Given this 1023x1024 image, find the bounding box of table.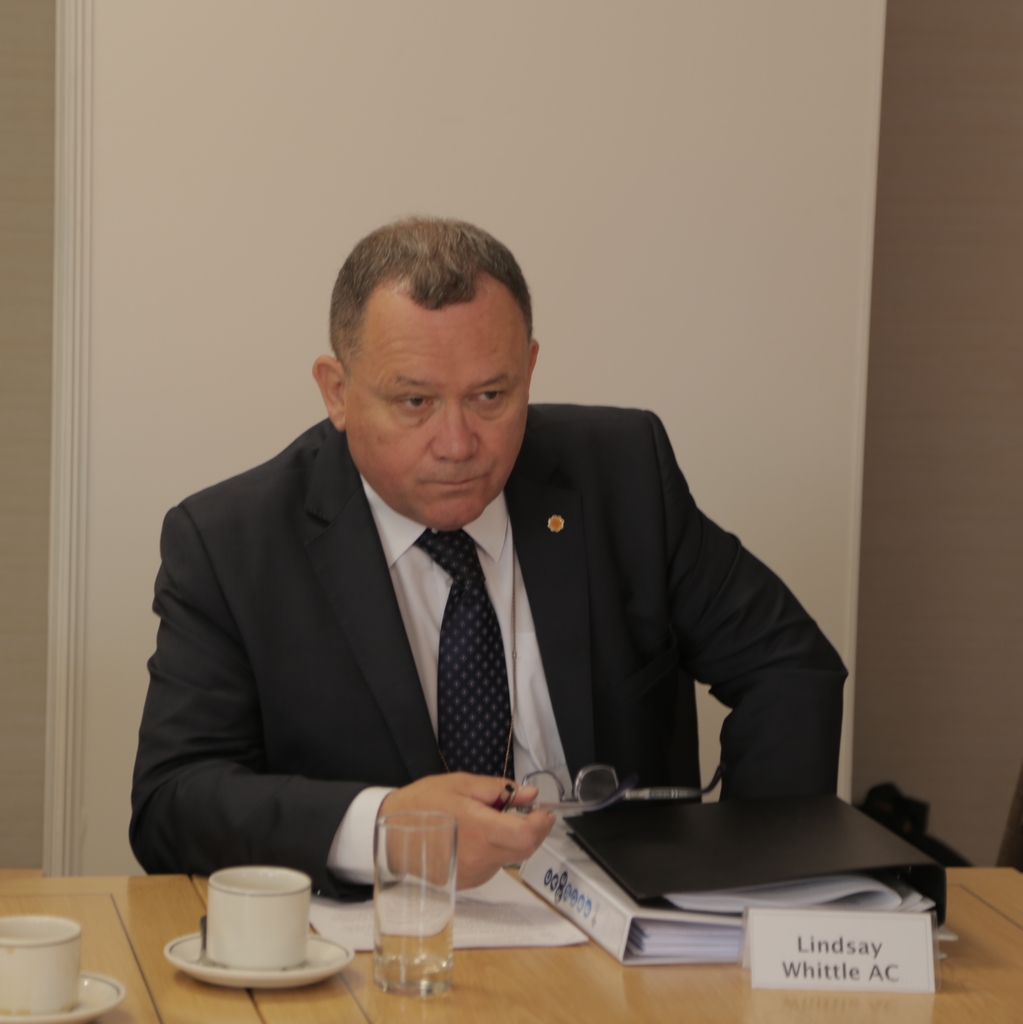
(0,868,1022,1023).
